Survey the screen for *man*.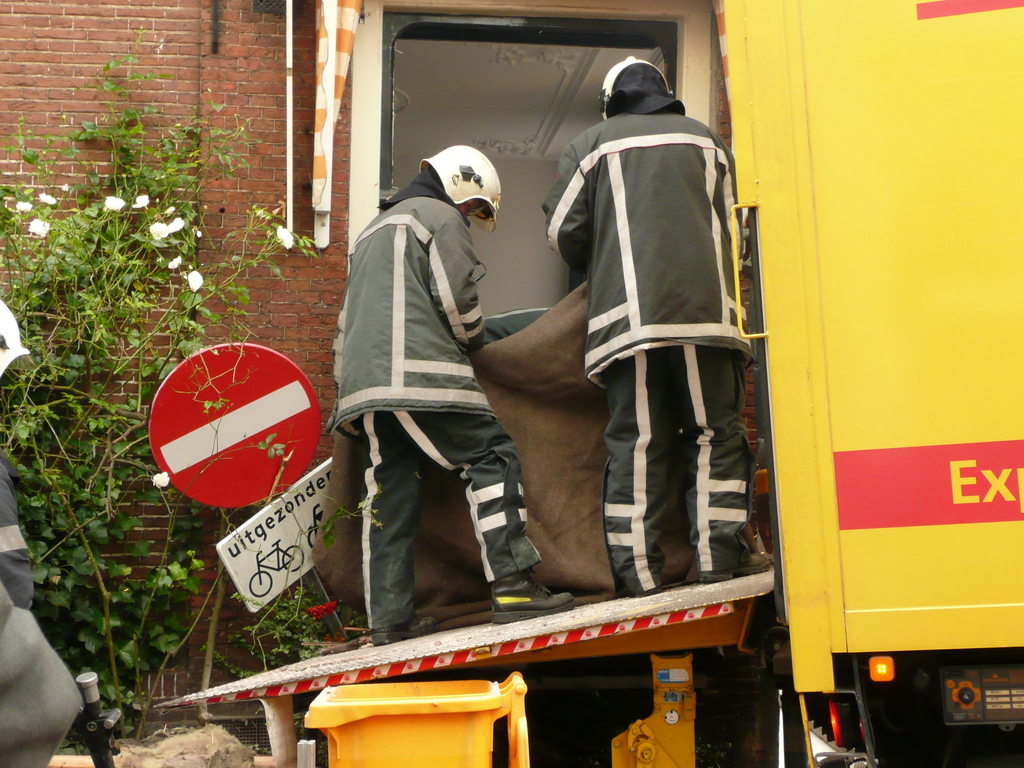
Survey found: 313/101/548/682.
